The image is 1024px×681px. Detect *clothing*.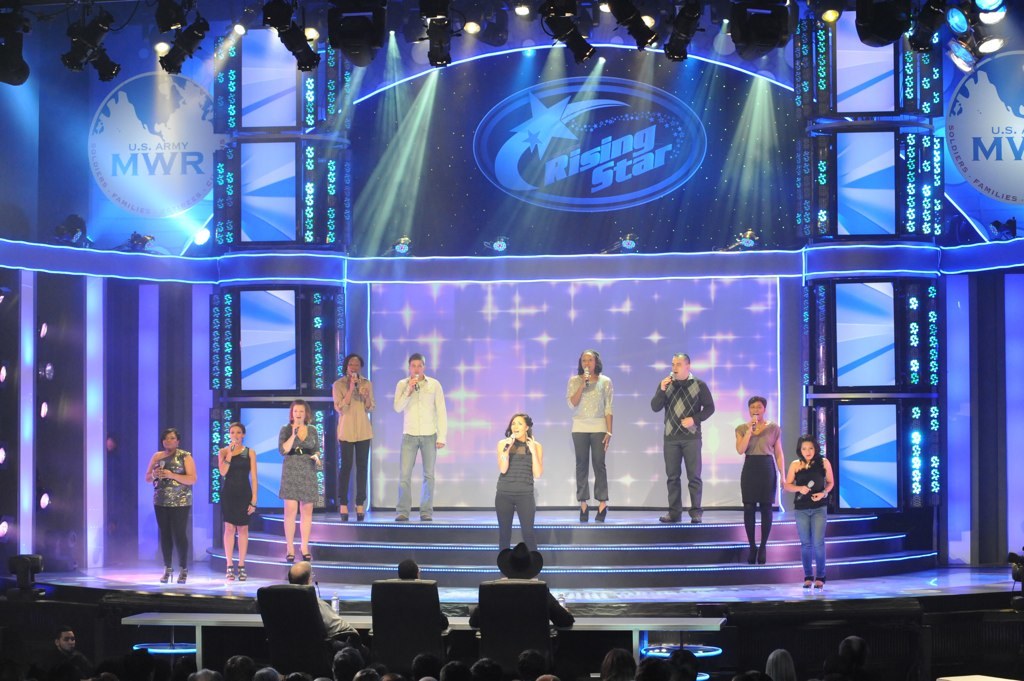
Detection: locate(783, 461, 831, 579).
